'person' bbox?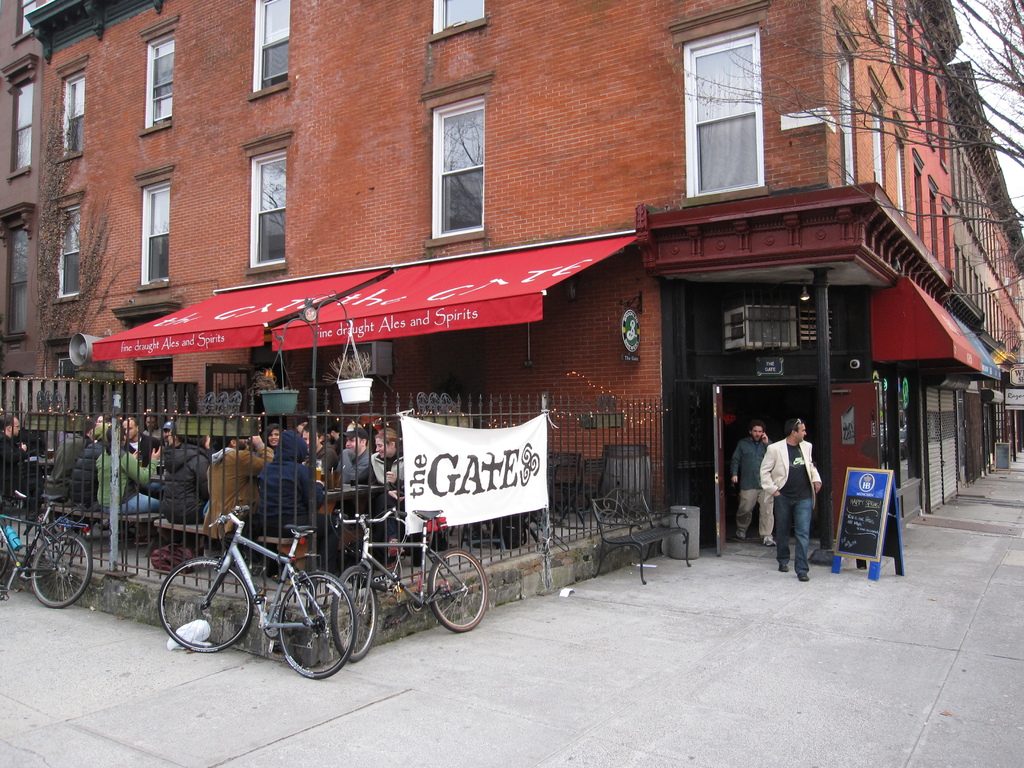
(0,417,28,518)
